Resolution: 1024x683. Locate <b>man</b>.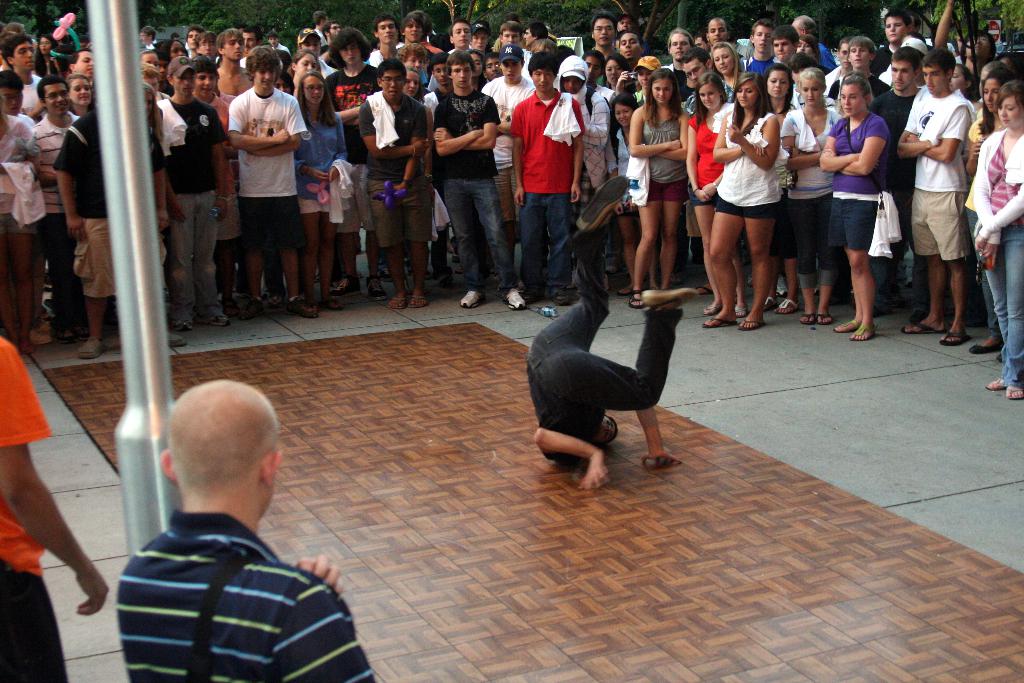
[left=521, top=173, right=708, bottom=490].
